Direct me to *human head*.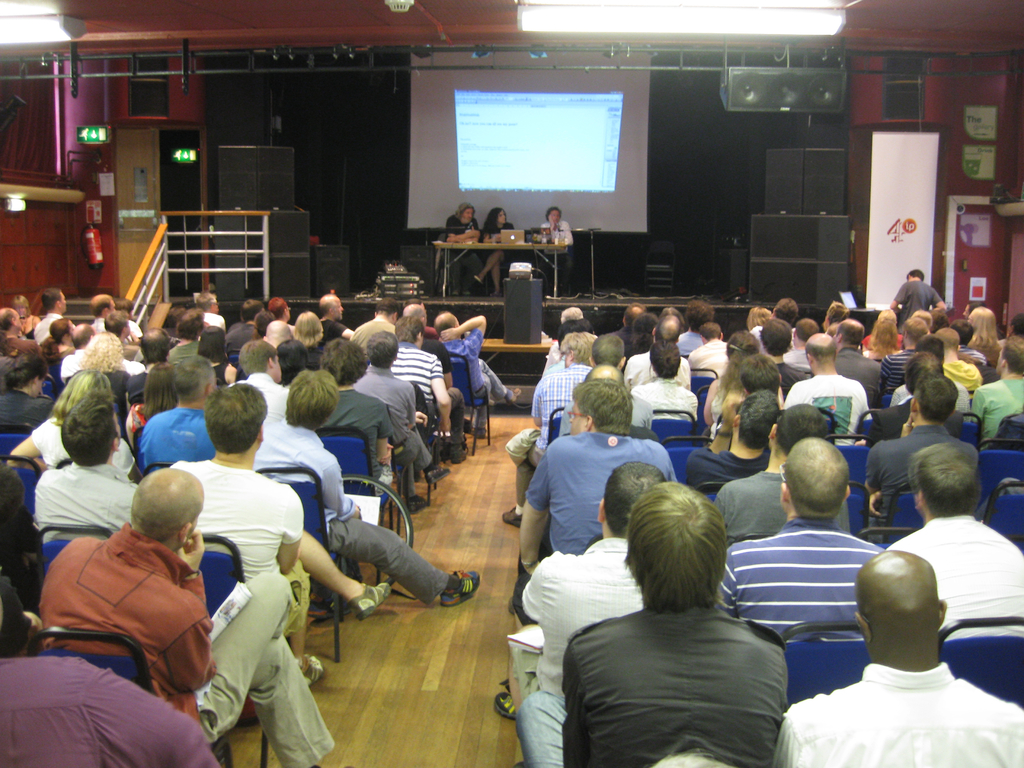
Direction: 621,486,747,628.
